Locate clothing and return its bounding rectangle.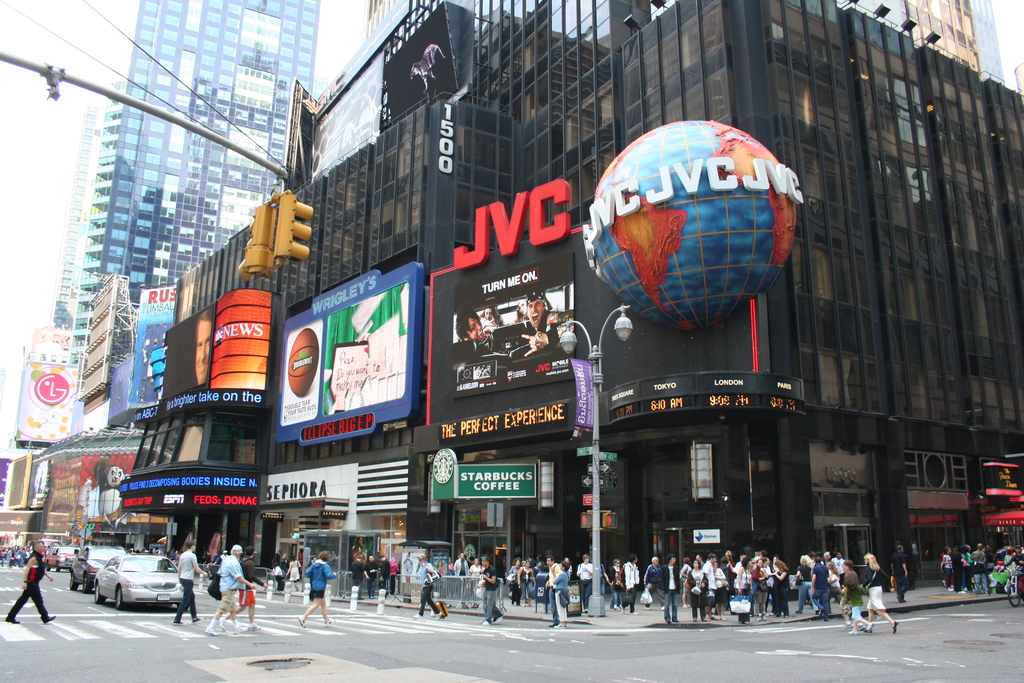
locate(278, 558, 287, 586).
